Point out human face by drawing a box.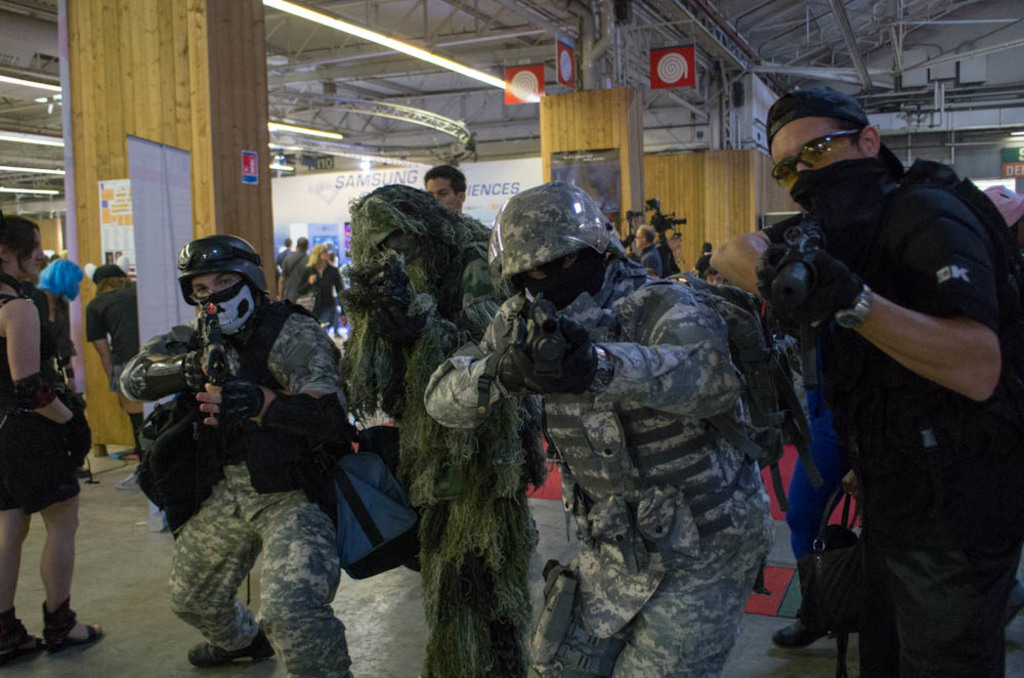
(left=419, top=174, right=467, bottom=214).
